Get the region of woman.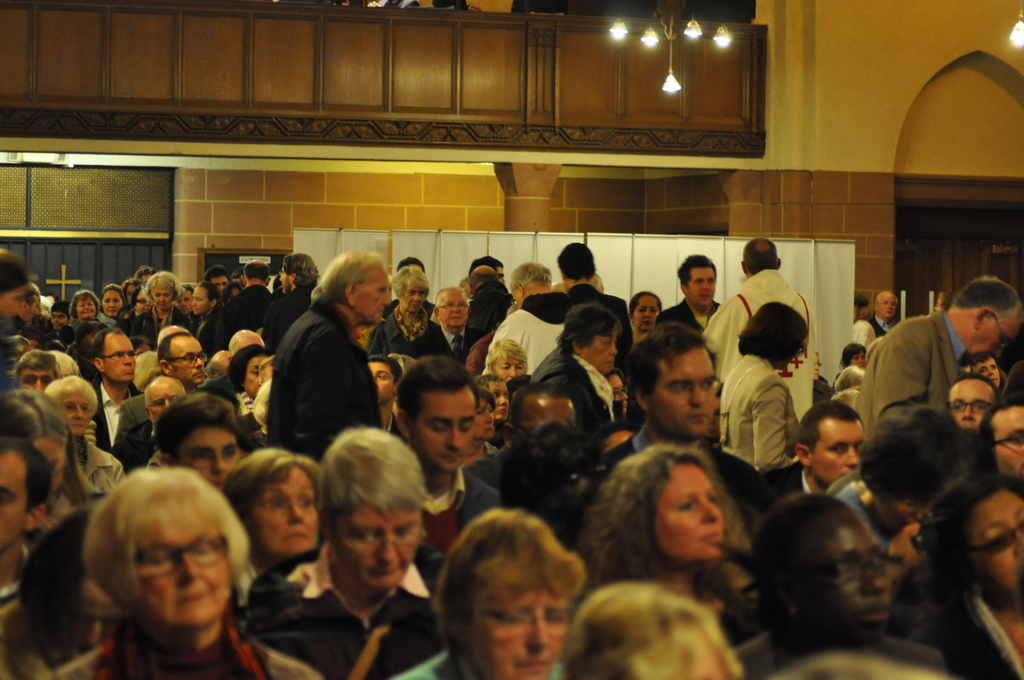
locate(207, 442, 319, 589).
